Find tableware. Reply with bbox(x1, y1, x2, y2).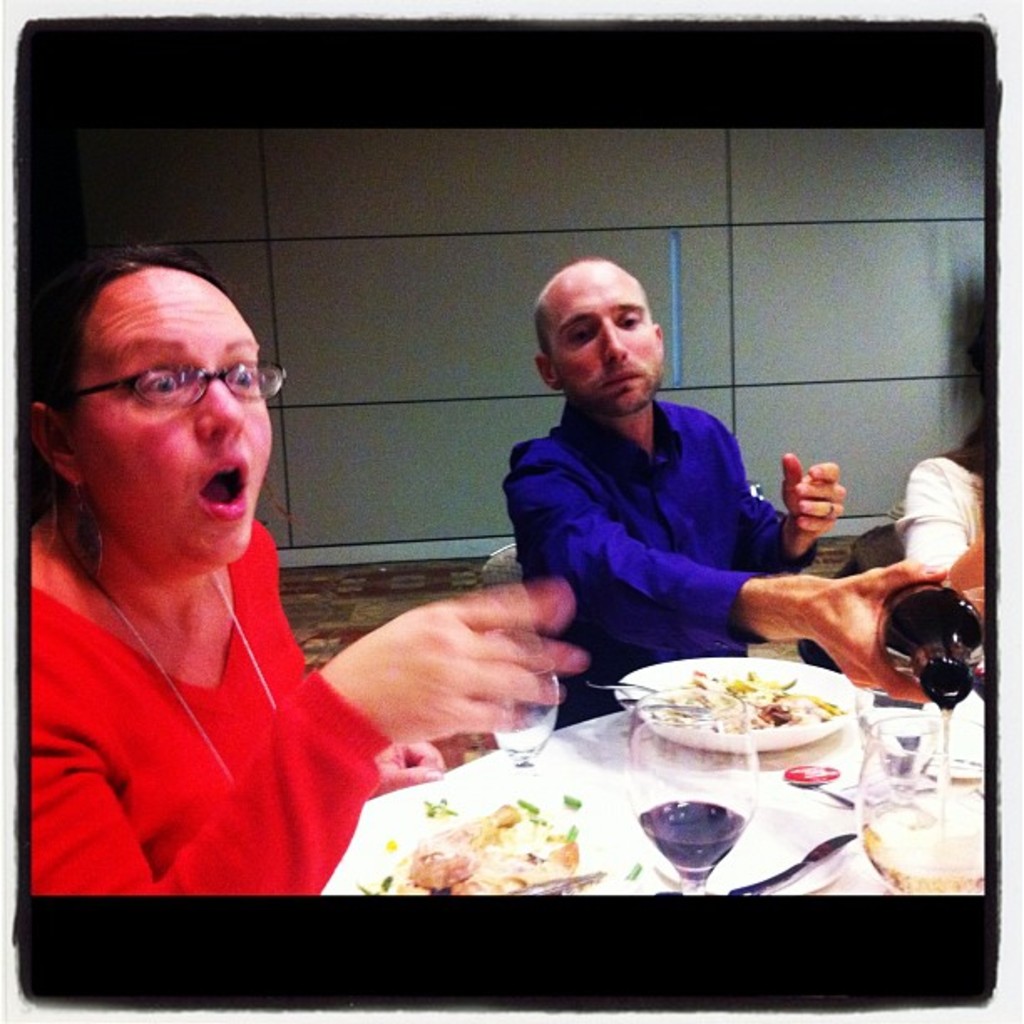
bbox(636, 659, 838, 770).
